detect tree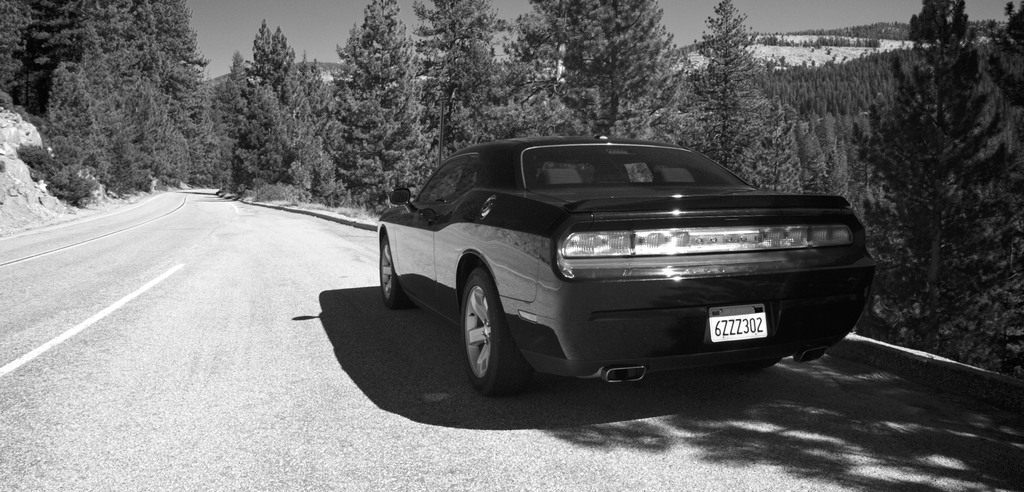
l=44, t=54, r=97, b=195
